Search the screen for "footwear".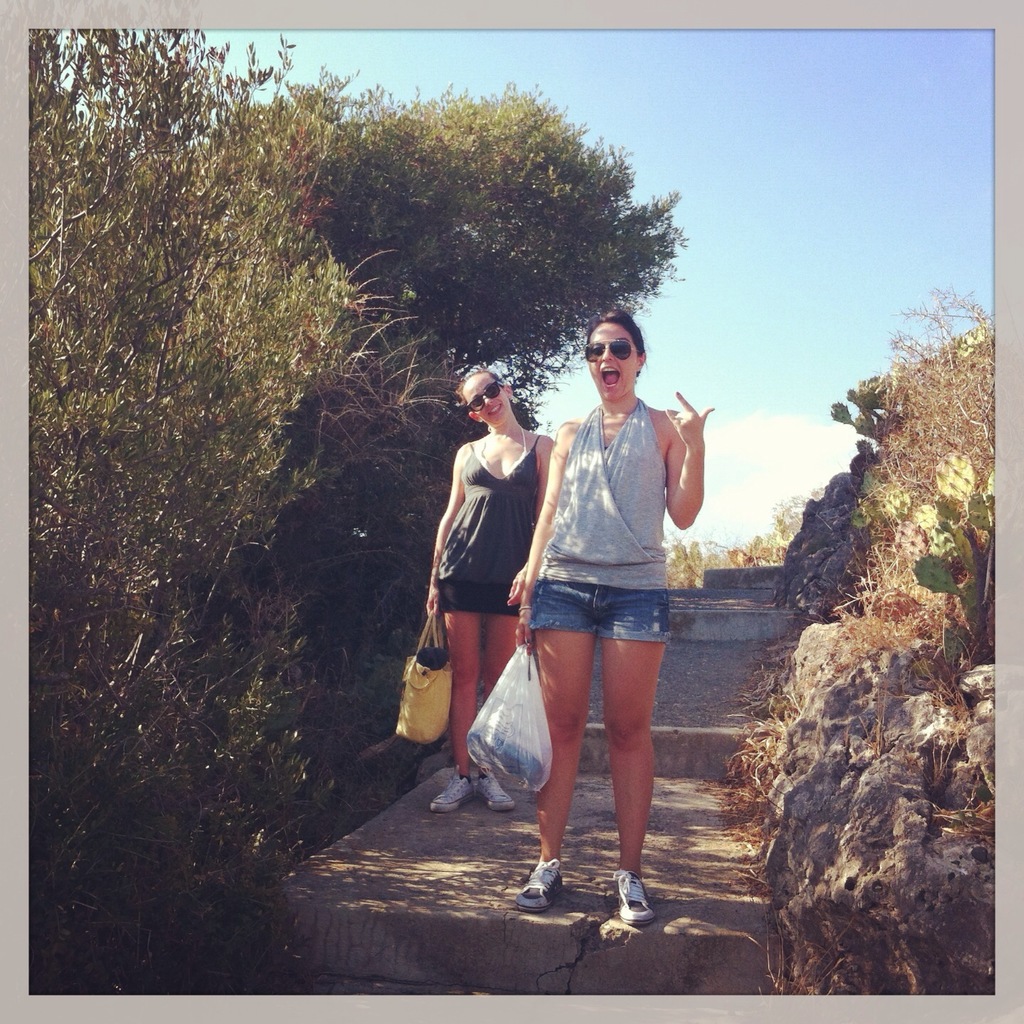
Found at BBox(515, 853, 564, 917).
